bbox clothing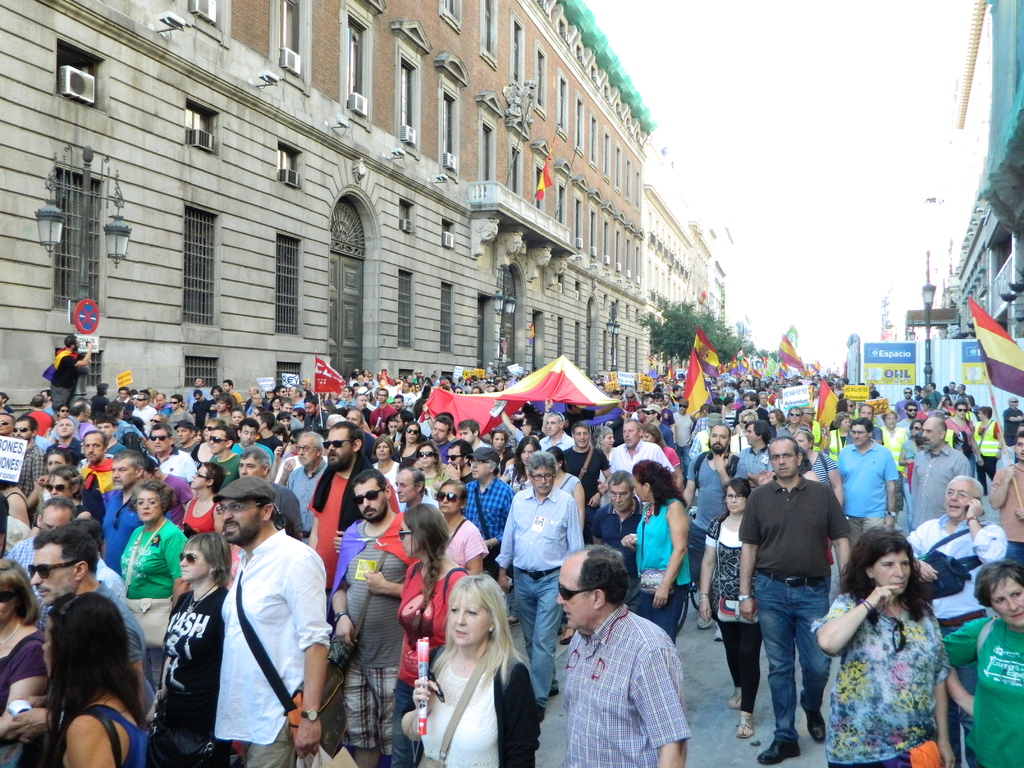
box=[103, 441, 127, 462]
